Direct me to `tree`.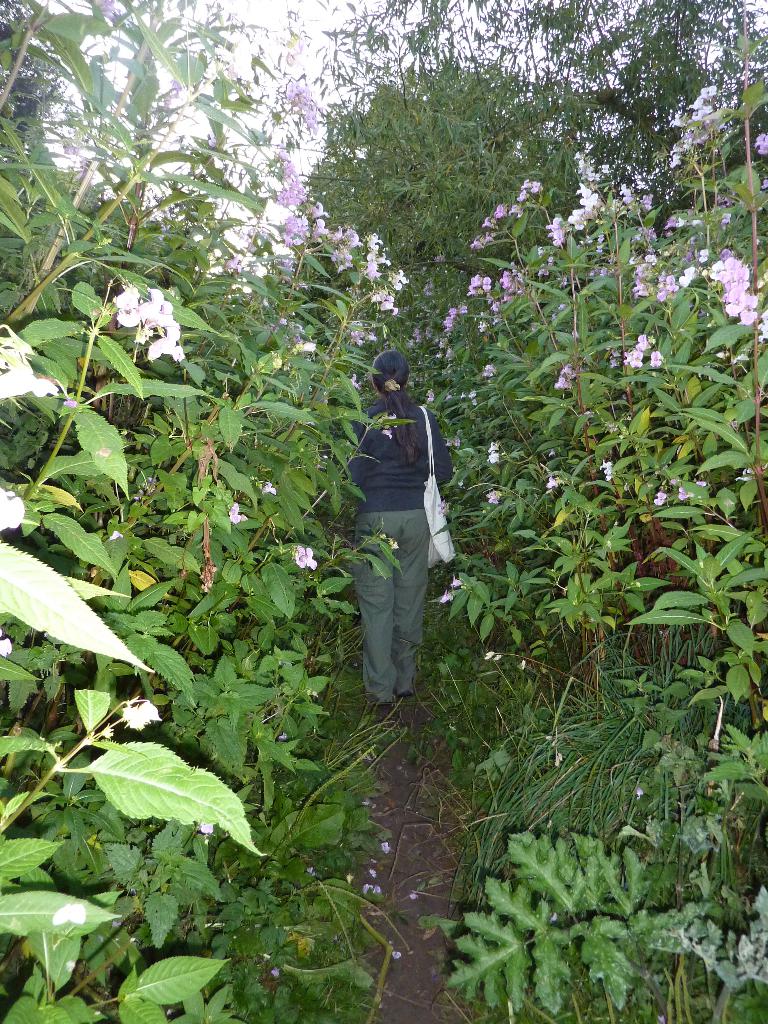
Direction: (x1=308, y1=0, x2=767, y2=271).
